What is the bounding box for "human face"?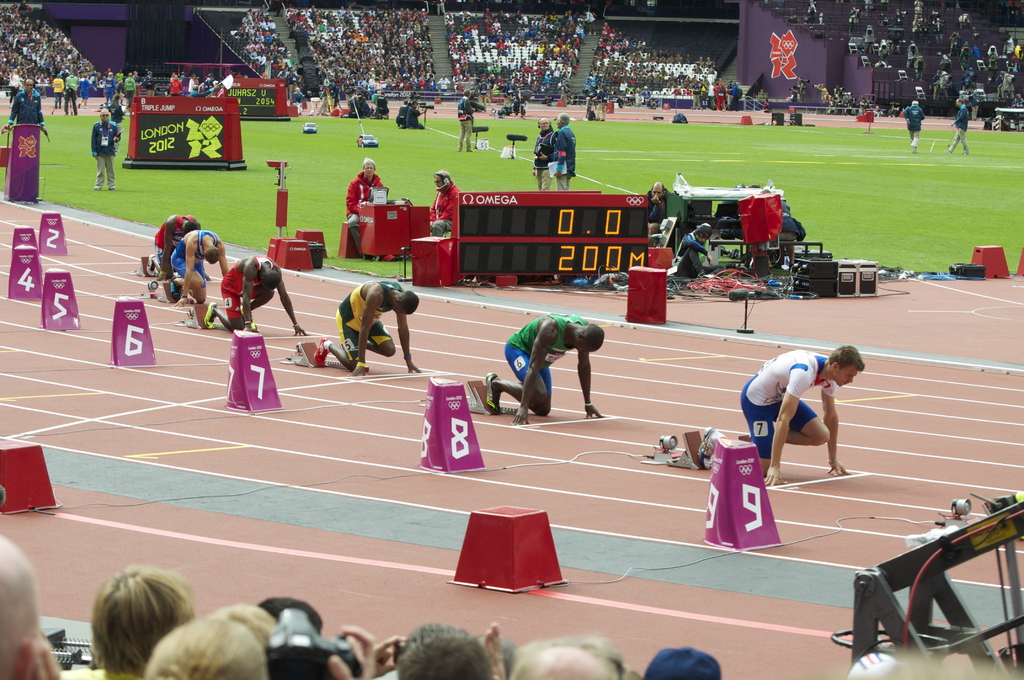
locate(539, 118, 551, 130).
